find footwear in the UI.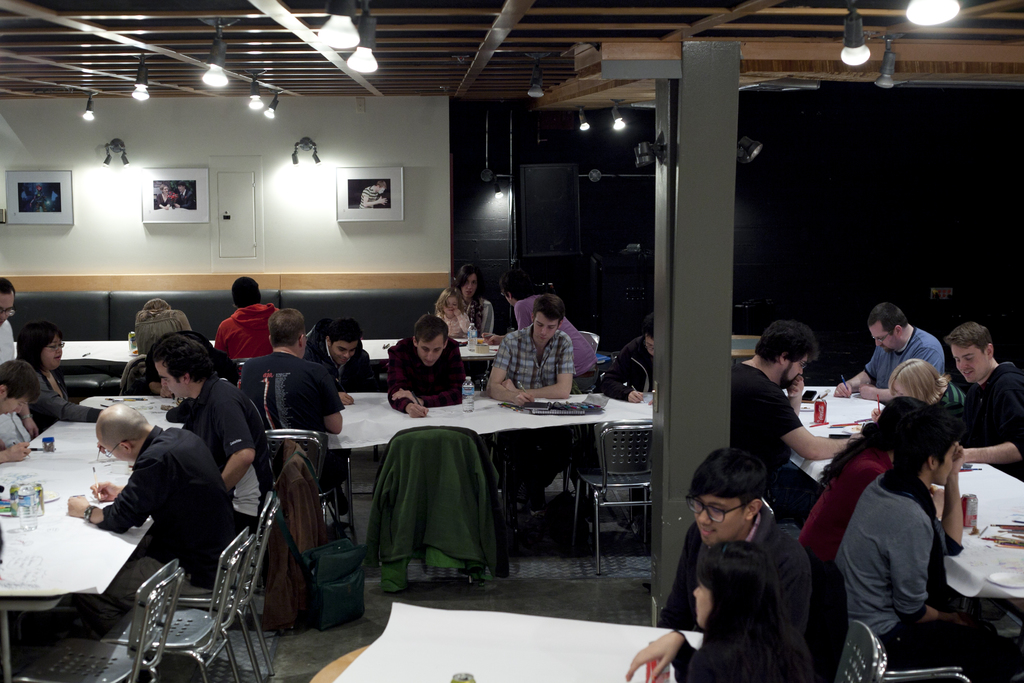
UI element at bbox=(515, 484, 526, 510).
